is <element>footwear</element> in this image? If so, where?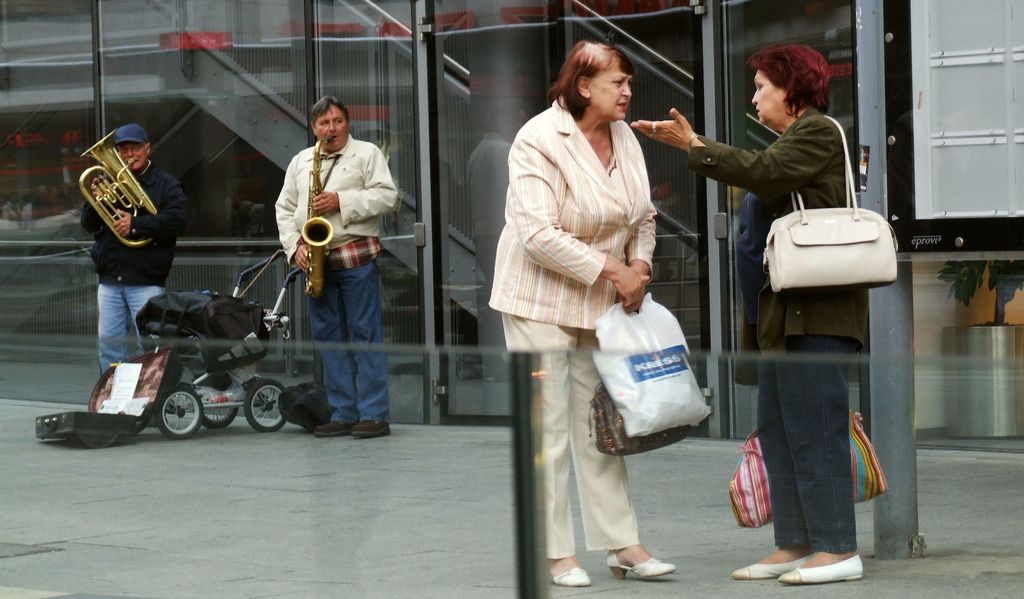
Yes, at region(779, 551, 861, 579).
